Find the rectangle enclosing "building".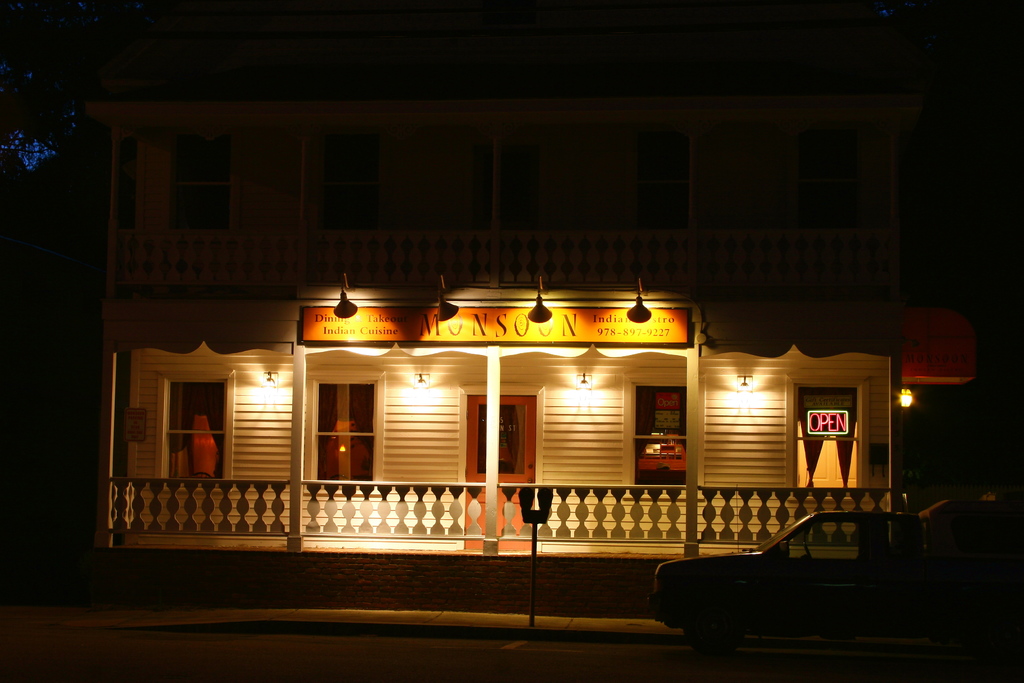
(89,97,976,598).
